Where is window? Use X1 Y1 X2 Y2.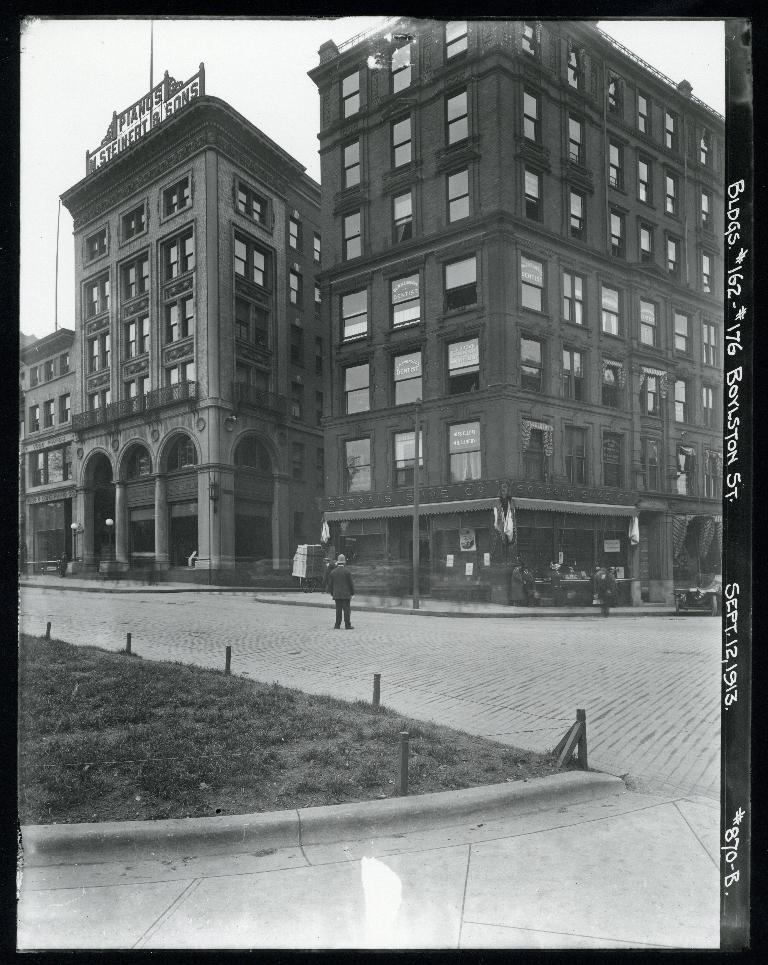
90 278 112 316.
